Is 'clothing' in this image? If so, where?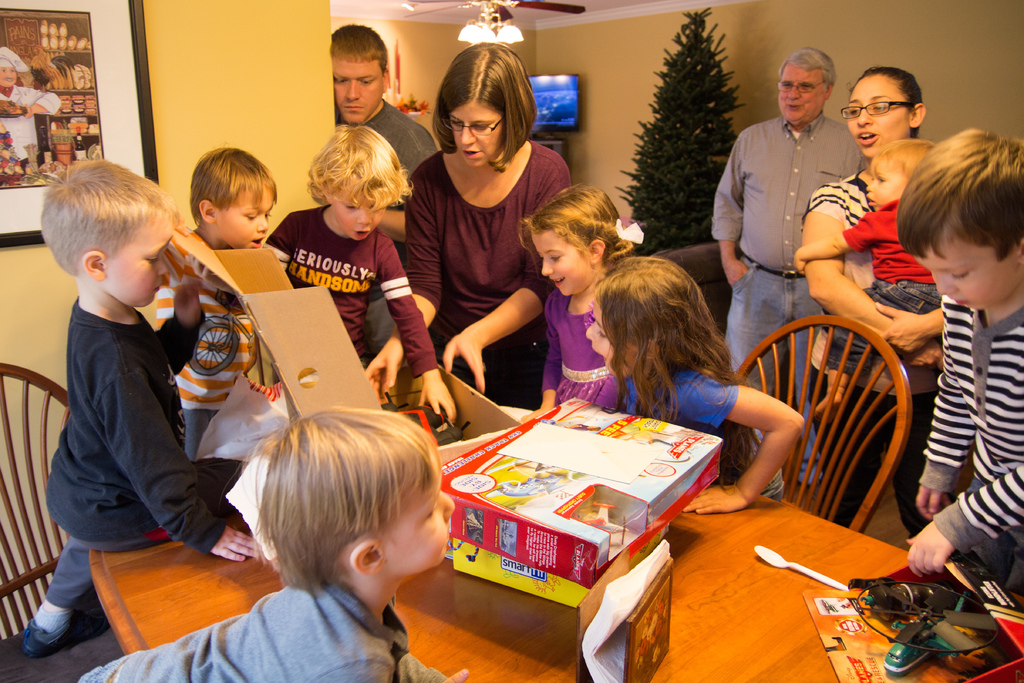
Yes, at (x1=716, y1=114, x2=875, y2=481).
